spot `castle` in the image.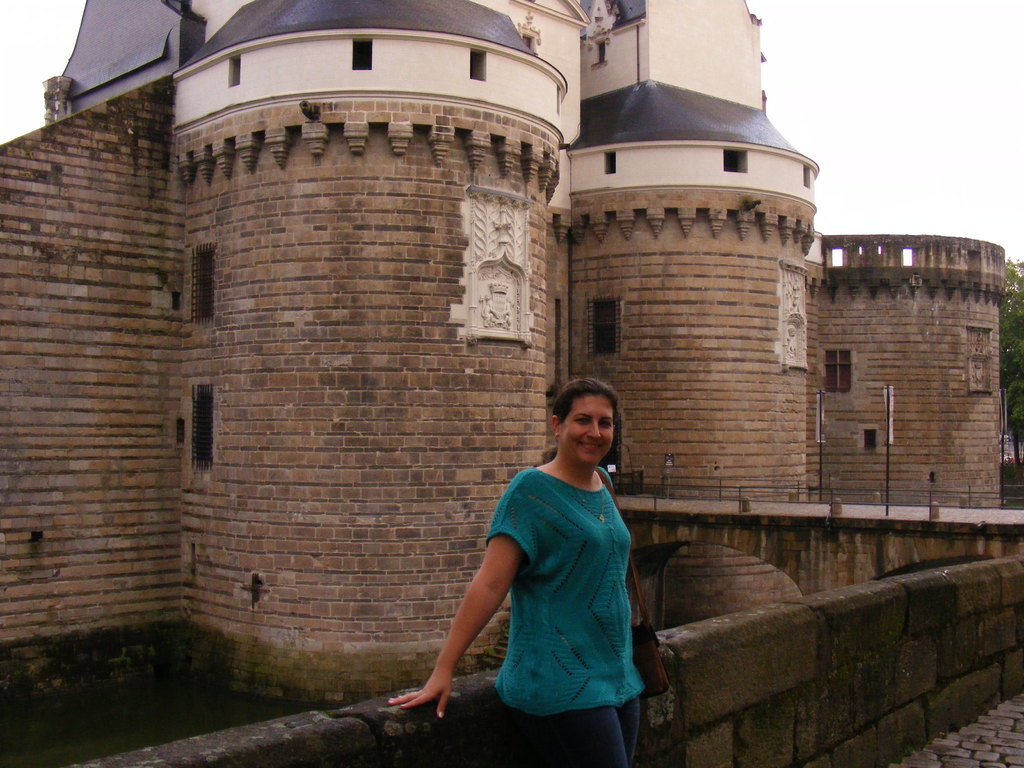
`castle` found at Rect(30, 0, 1022, 669).
